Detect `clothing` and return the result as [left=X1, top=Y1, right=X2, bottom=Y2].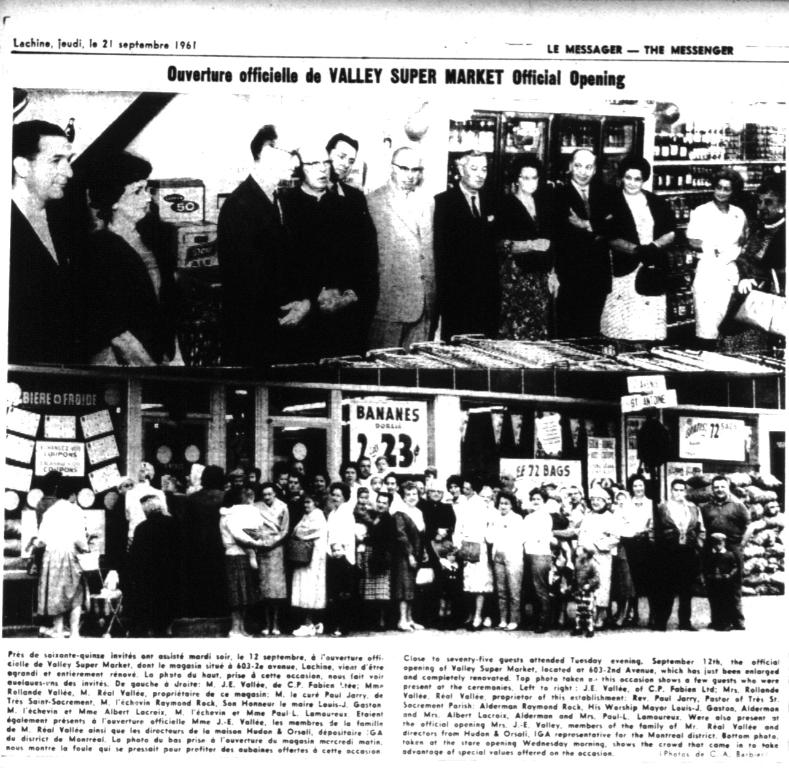
[left=252, top=500, right=289, bottom=597].
